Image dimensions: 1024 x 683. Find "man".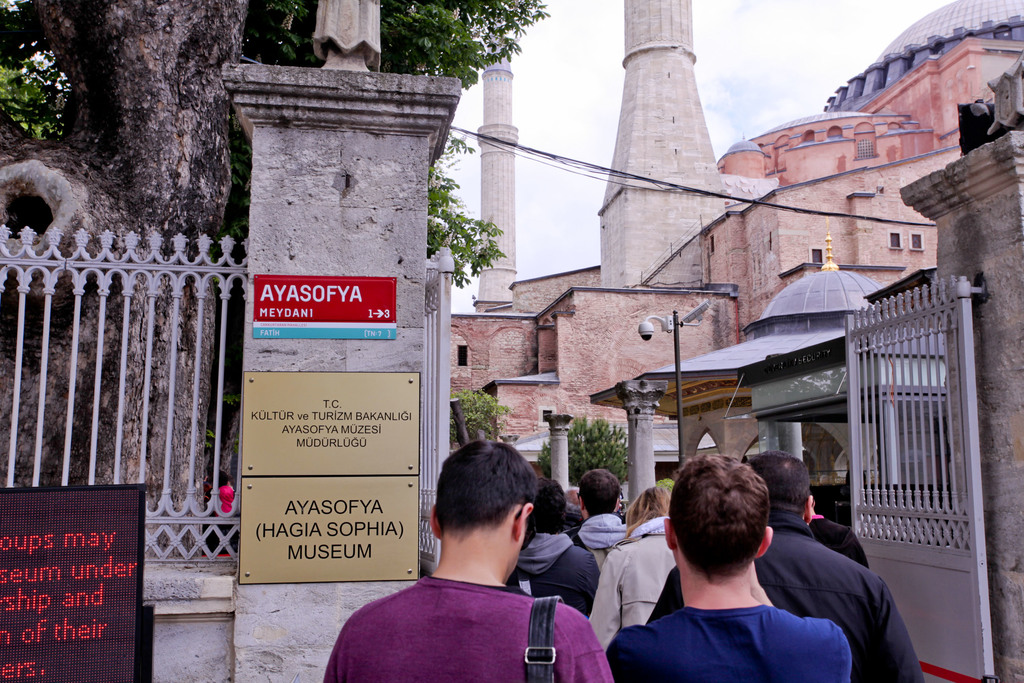
(646,454,926,682).
